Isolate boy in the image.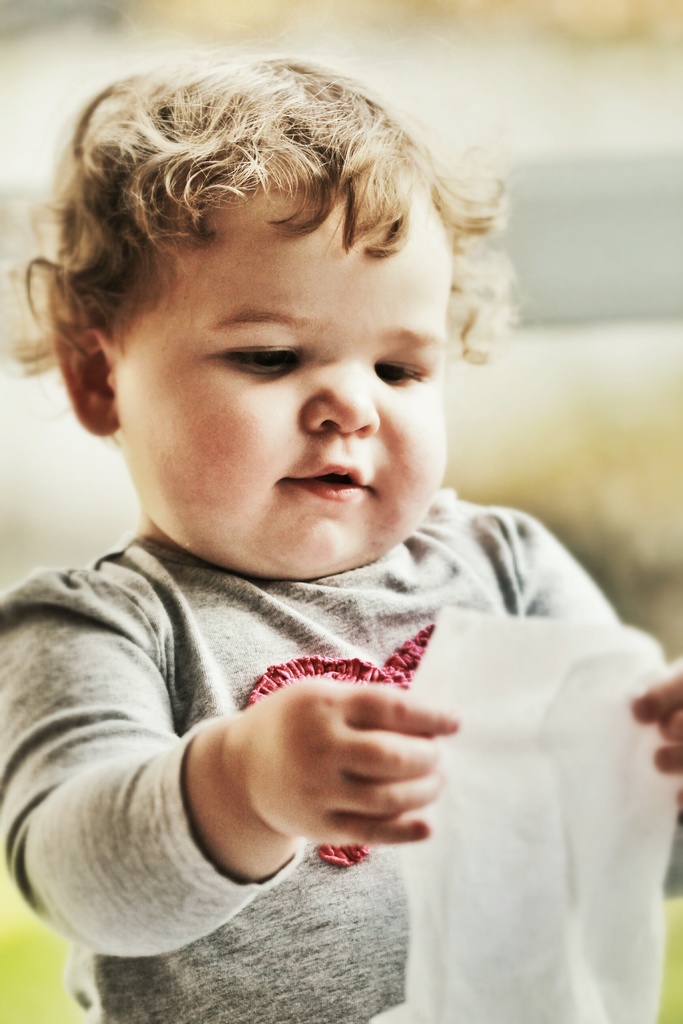
Isolated region: bbox(0, 36, 682, 1023).
